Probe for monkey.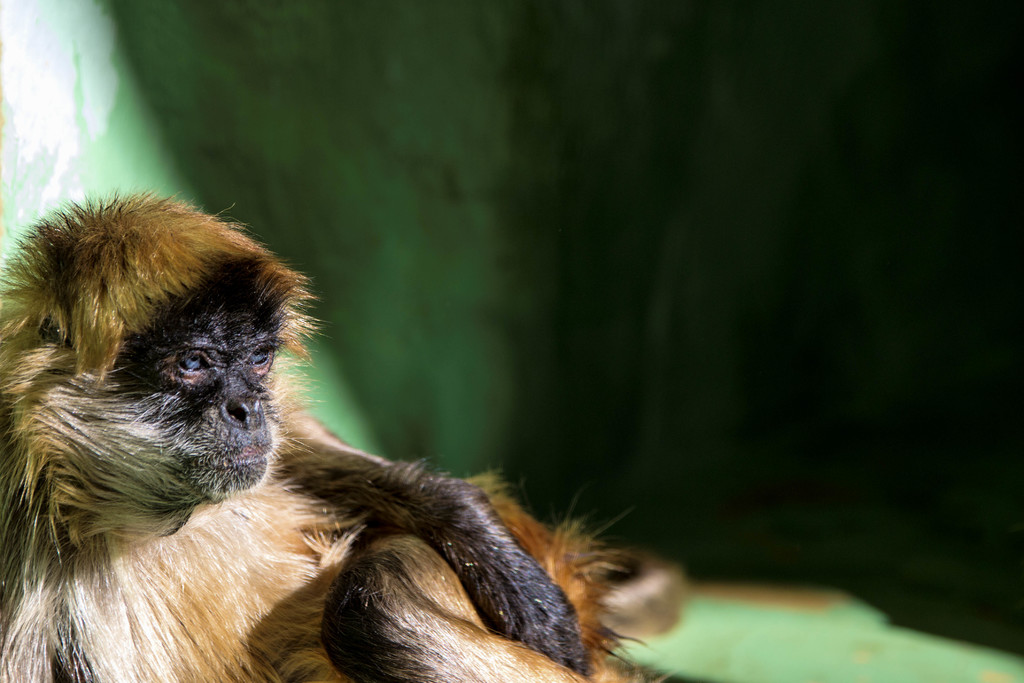
Probe result: pyautogui.locateOnScreen(0, 189, 677, 682).
